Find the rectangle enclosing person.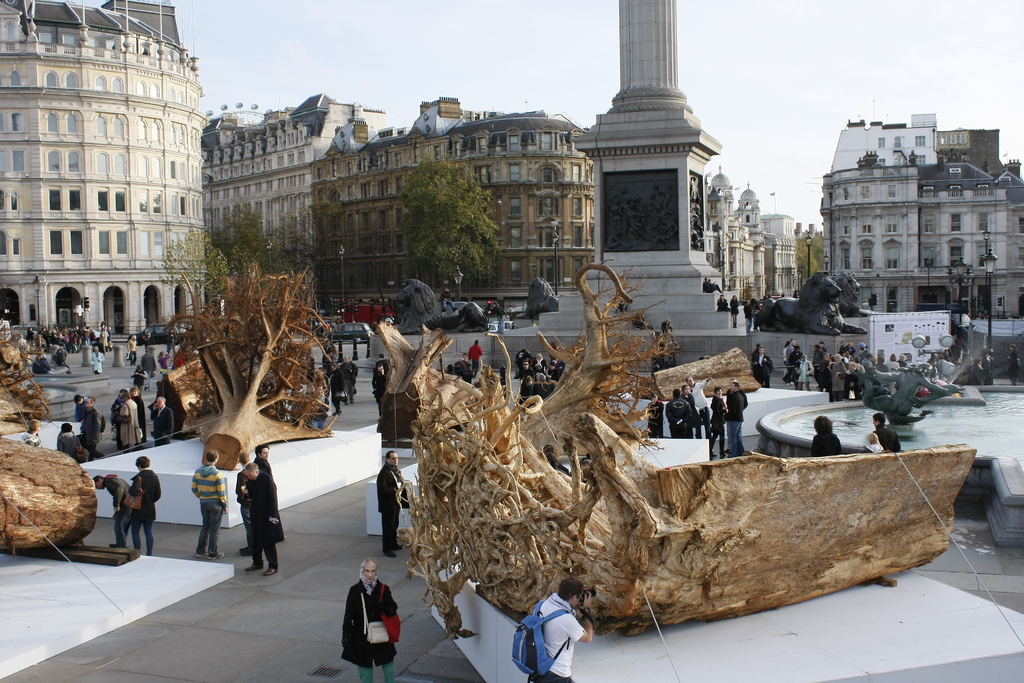
l=666, t=387, r=696, b=441.
